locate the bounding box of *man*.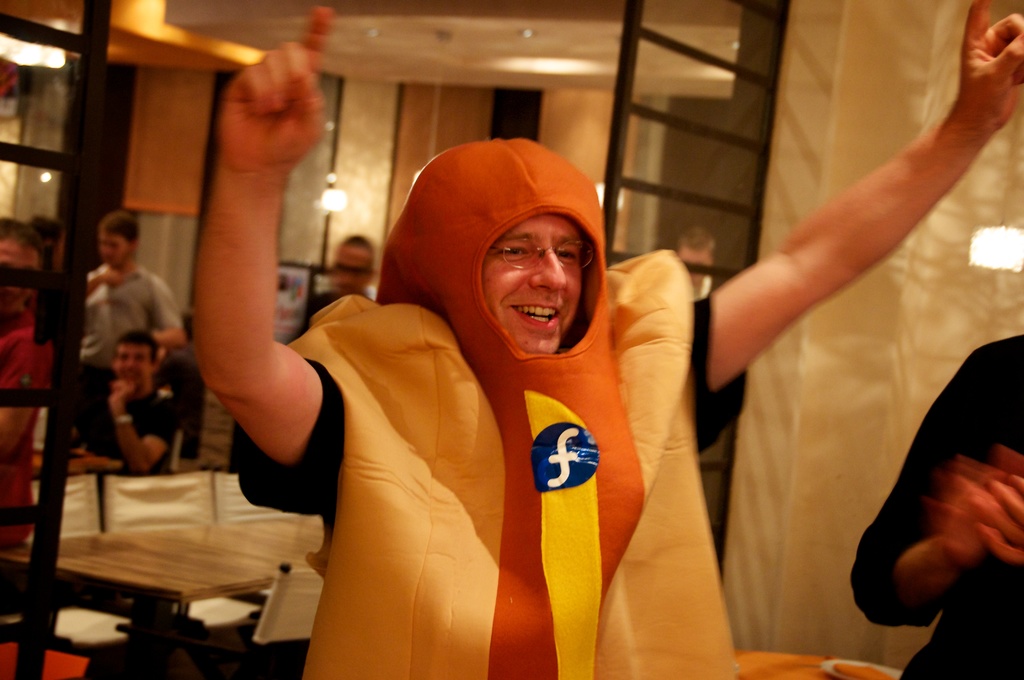
Bounding box: bbox(852, 332, 1023, 679).
